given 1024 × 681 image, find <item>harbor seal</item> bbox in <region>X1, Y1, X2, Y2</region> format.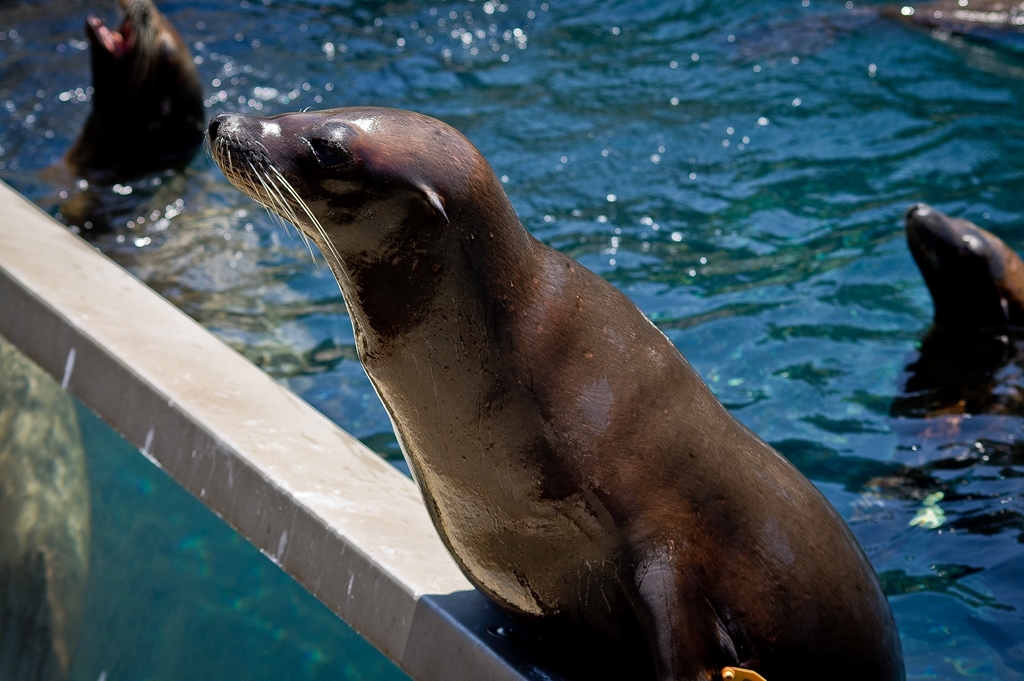
<region>54, 0, 210, 184</region>.
